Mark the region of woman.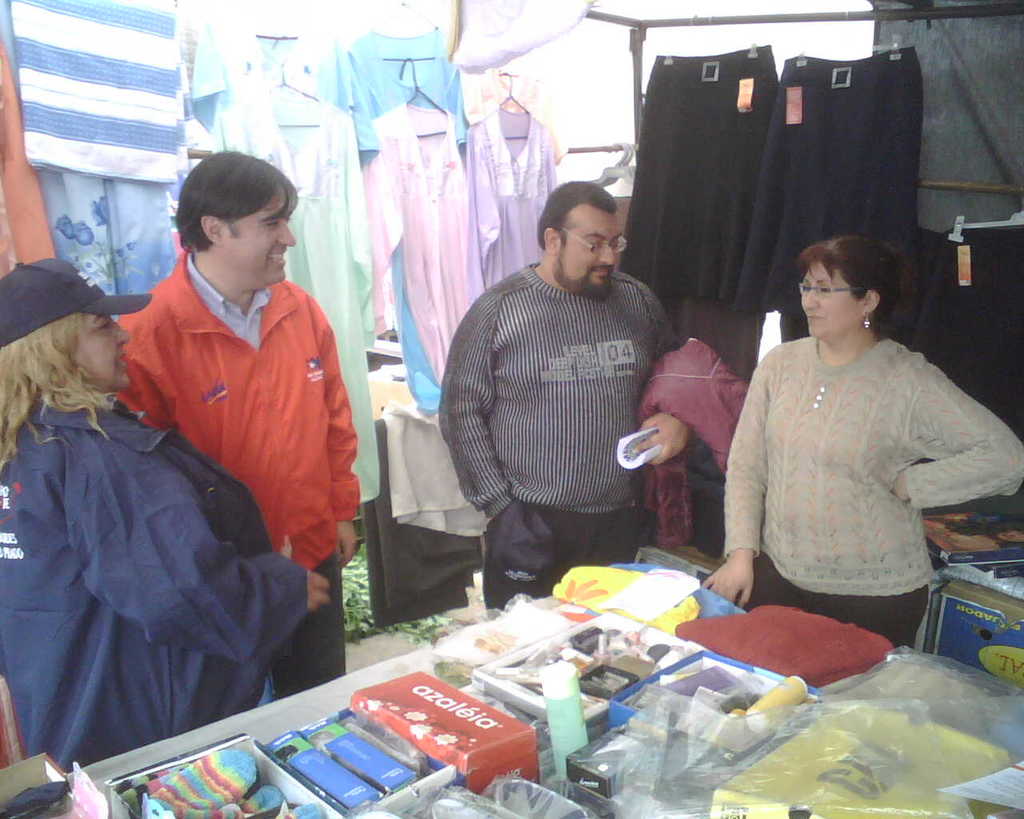
Region: x1=661, y1=232, x2=1023, y2=630.
